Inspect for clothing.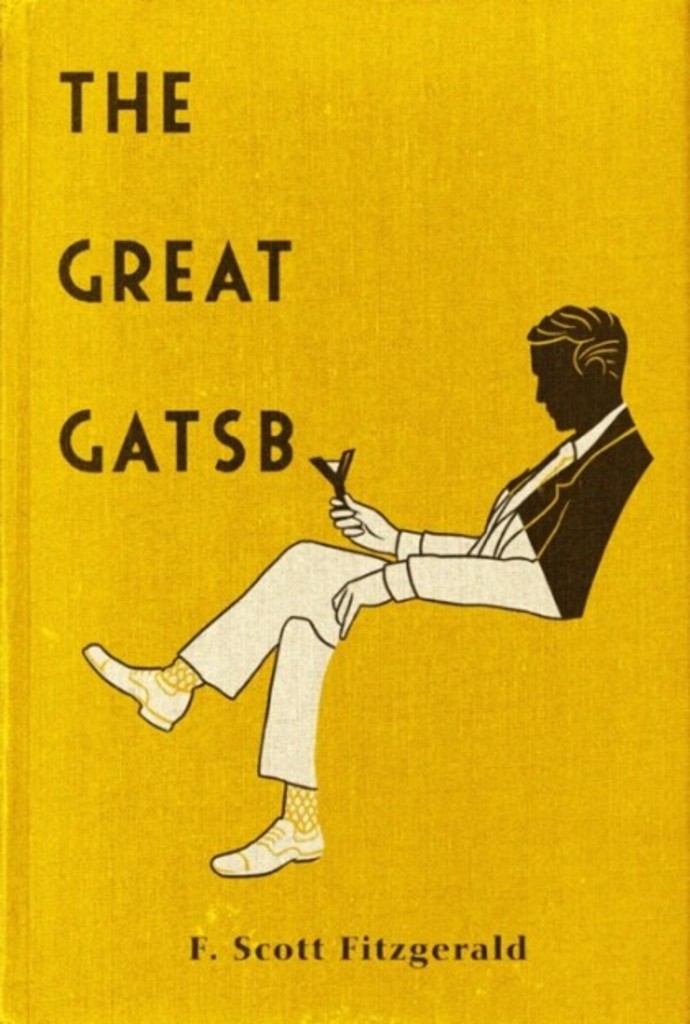
Inspection: l=179, t=398, r=657, b=788.
